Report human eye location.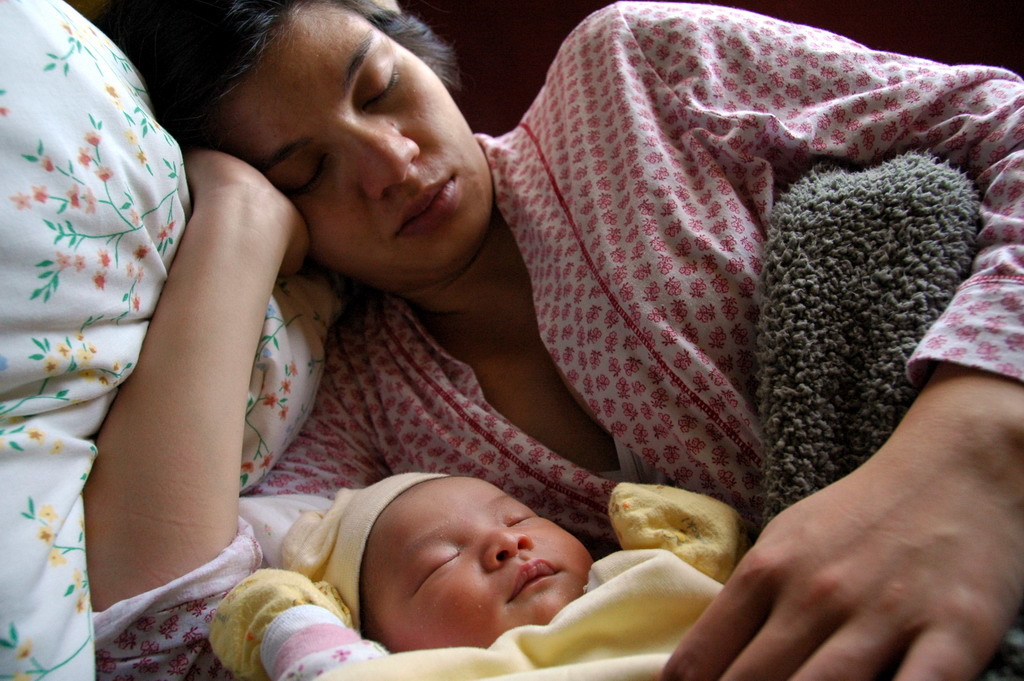
Report: locate(506, 509, 537, 527).
